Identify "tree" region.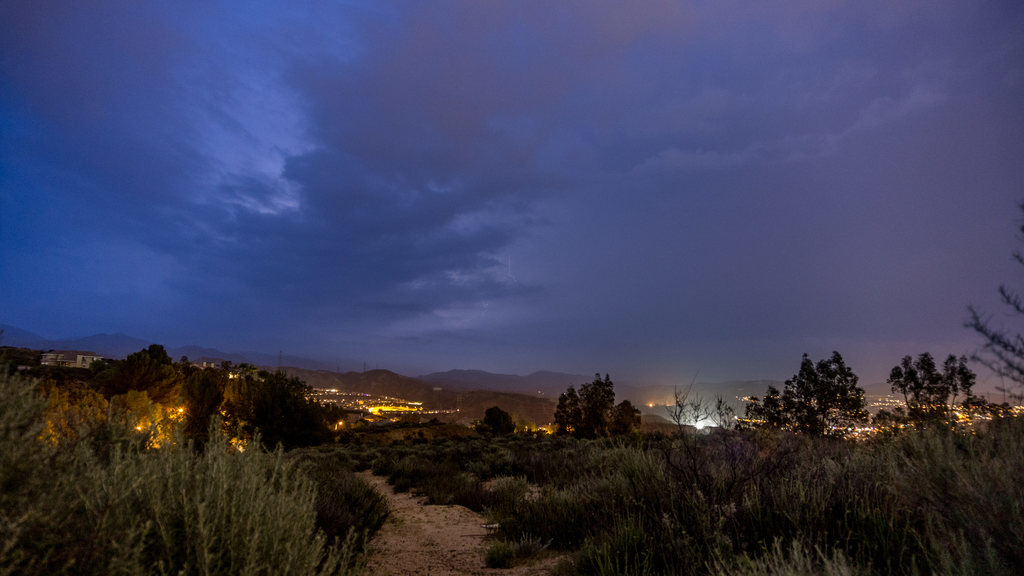
Region: x1=475, y1=404, x2=521, y2=442.
